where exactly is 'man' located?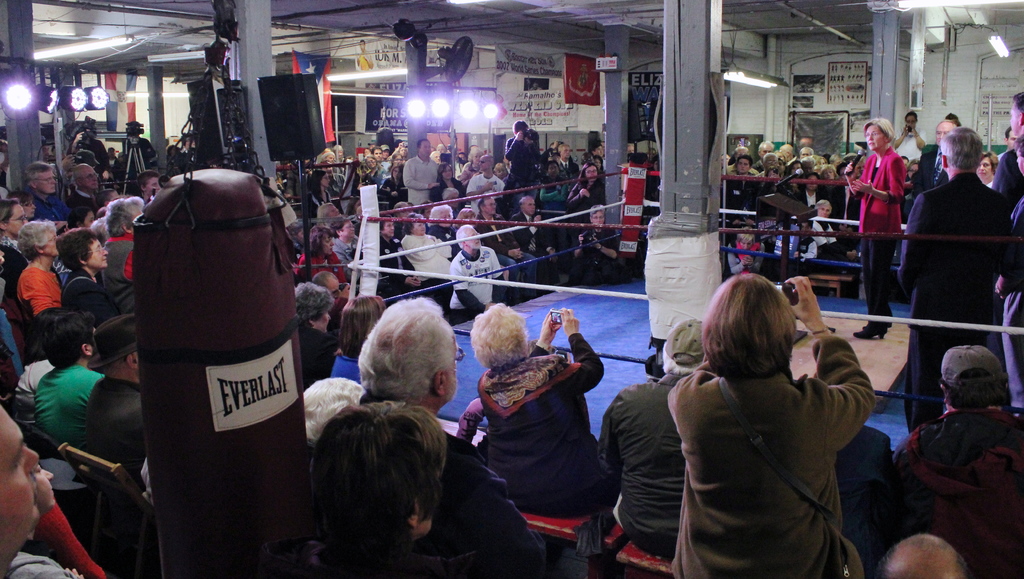
Its bounding box is x1=900 y1=350 x2=1023 y2=578.
